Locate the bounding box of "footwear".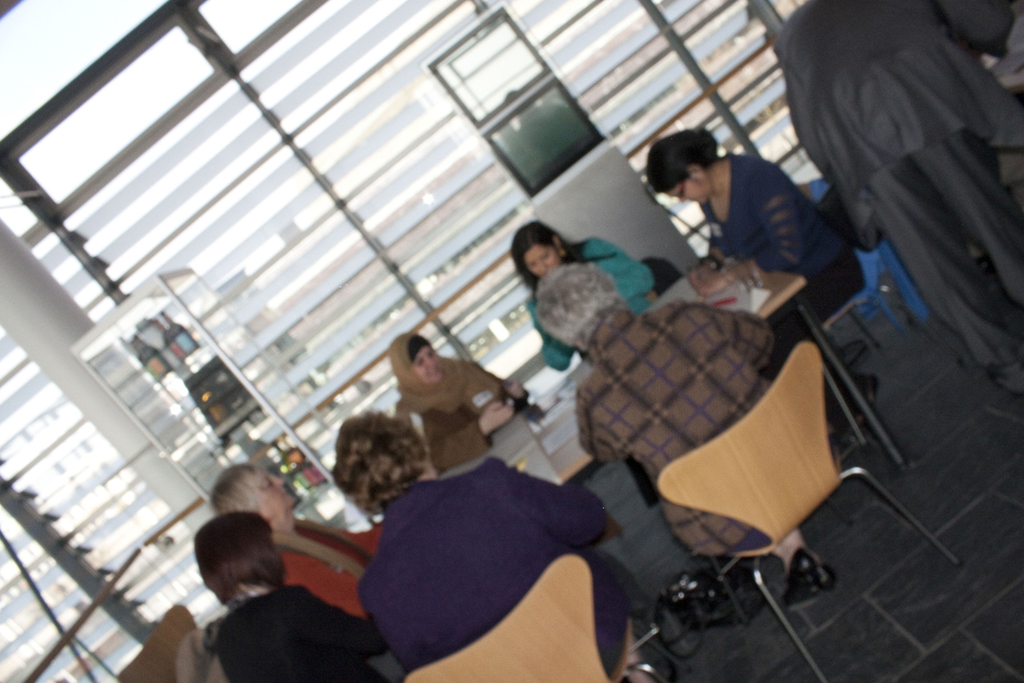
Bounding box: Rect(836, 364, 878, 408).
